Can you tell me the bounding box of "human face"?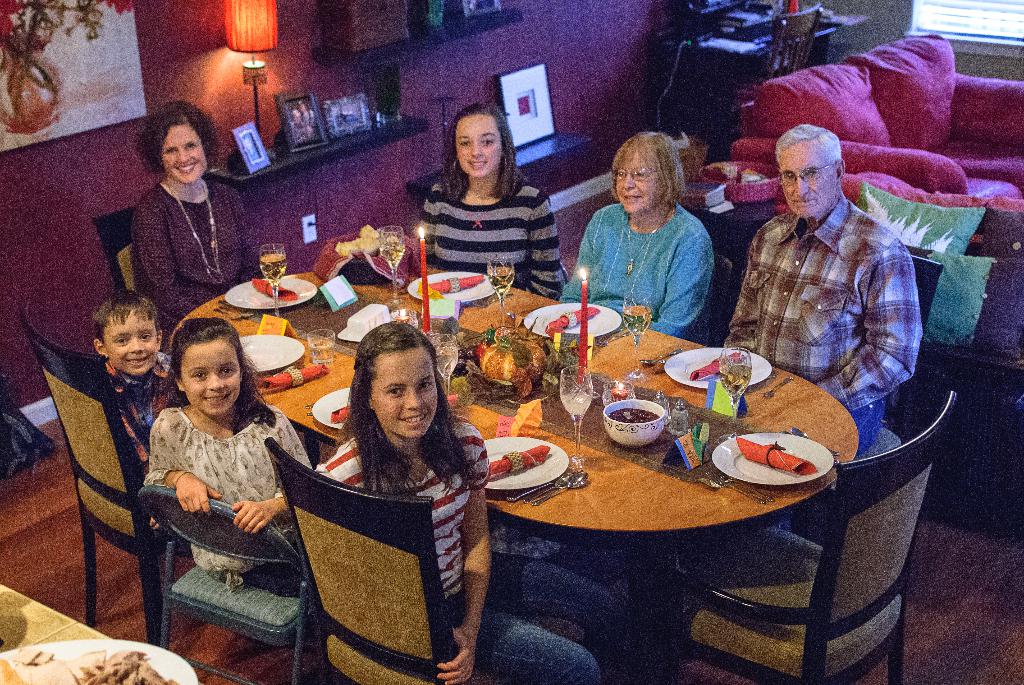
box=[367, 342, 438, 436].
